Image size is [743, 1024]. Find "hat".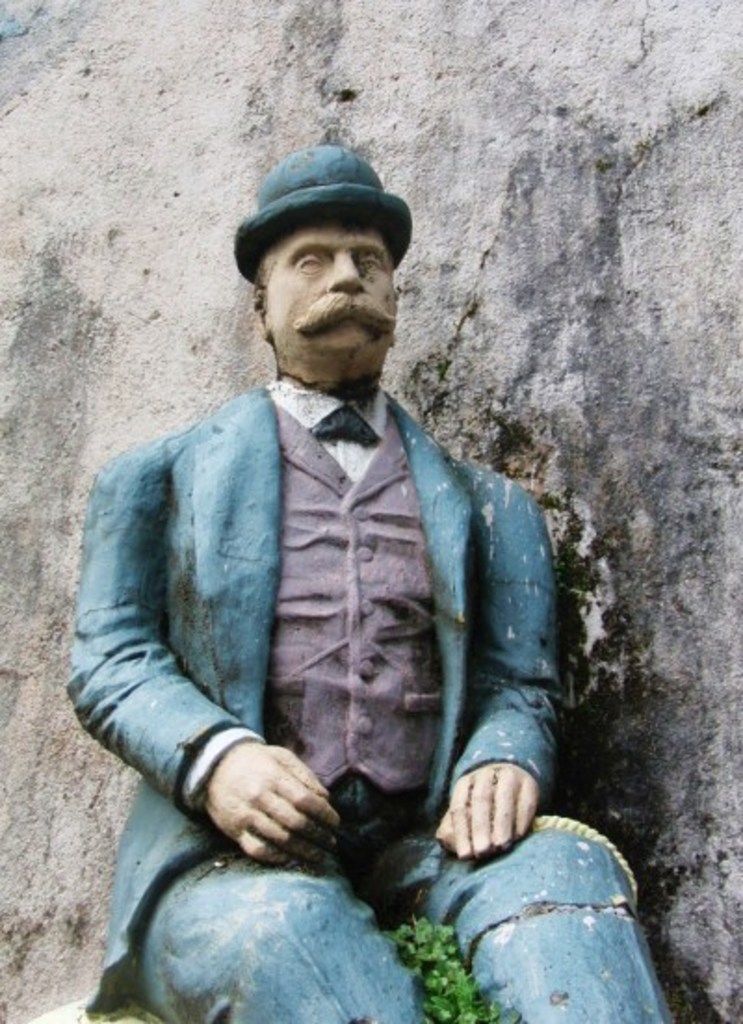
230,141,407,273.
